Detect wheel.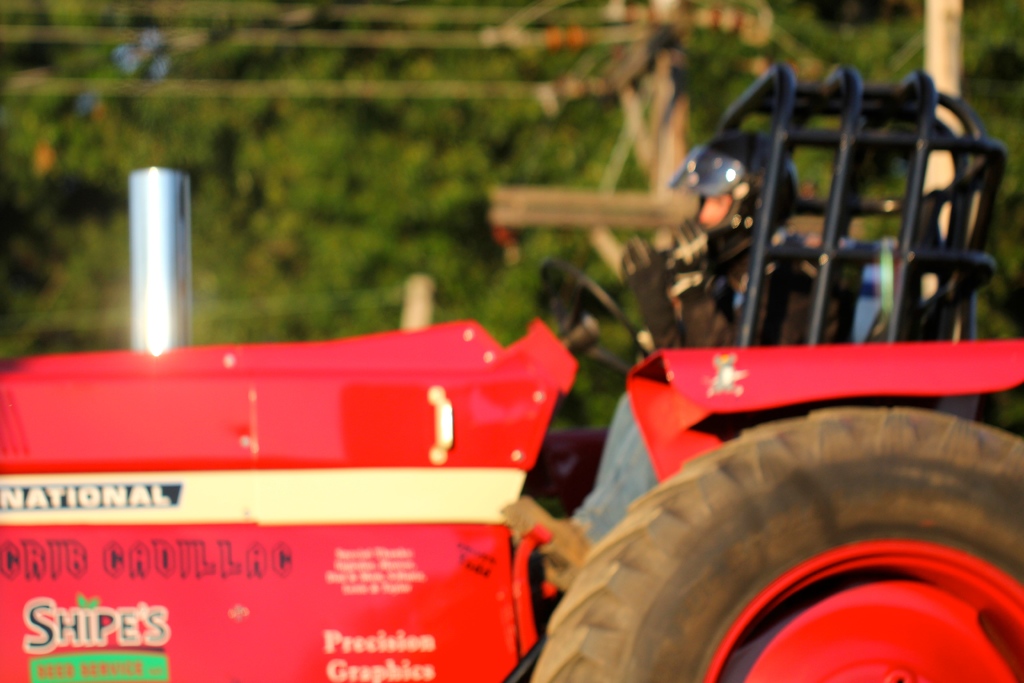
Detected at [x1=532, y1=411, x2=1023, y2=682].
